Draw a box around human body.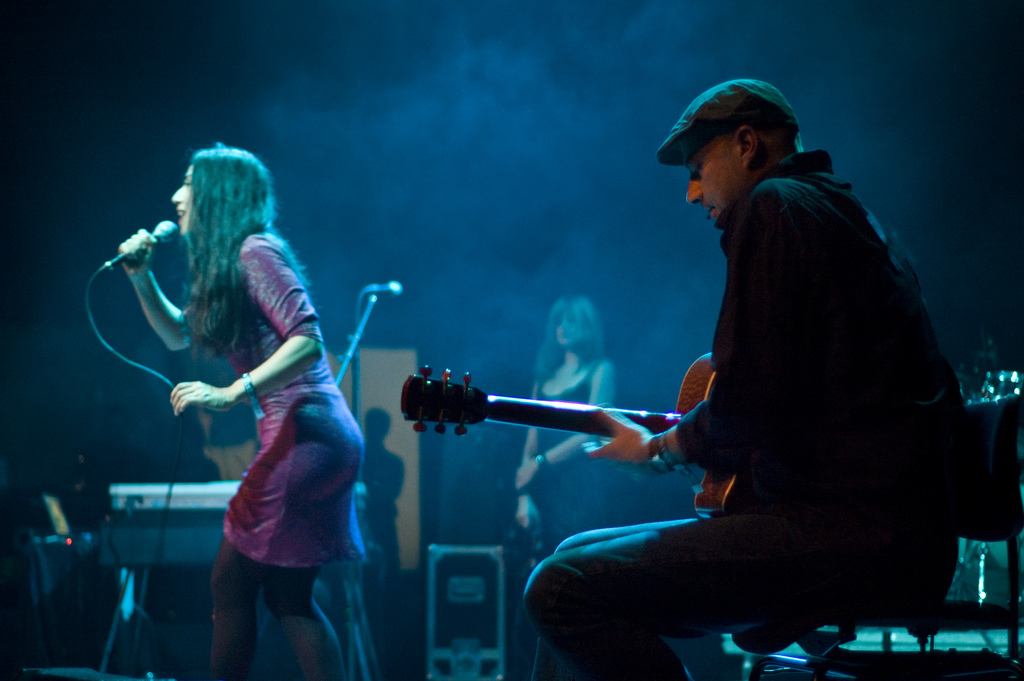
bbox(533, 81, 970, 680).
